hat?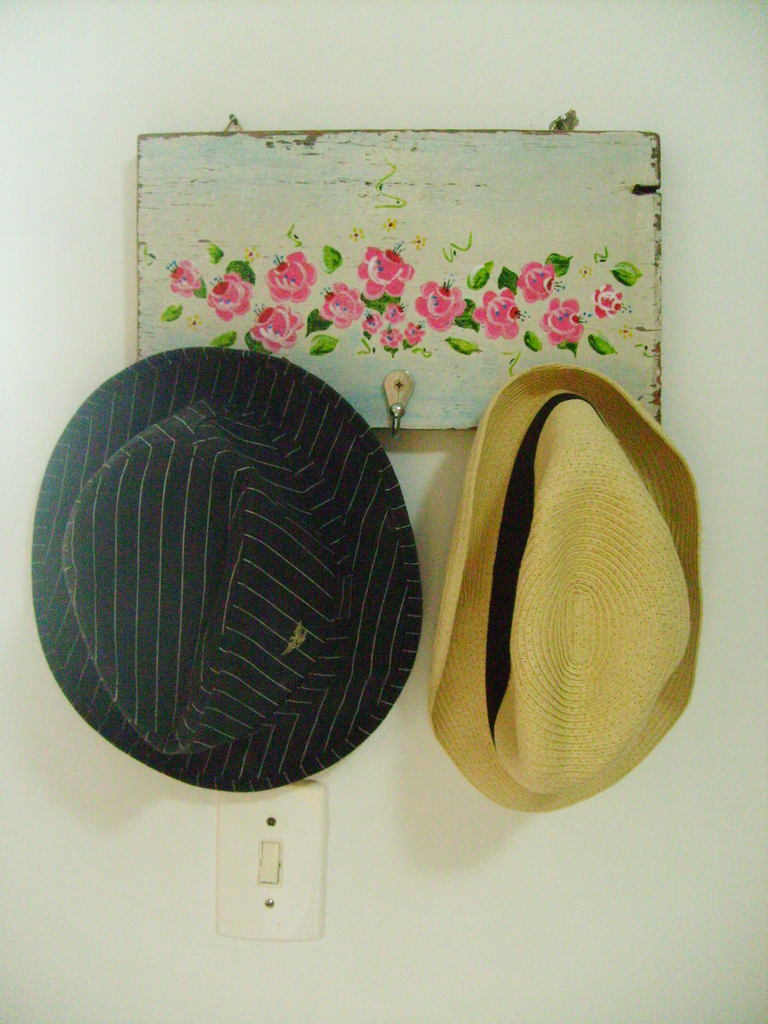
pyautogui.locateOnScreen(412, 357, 703, 812)
